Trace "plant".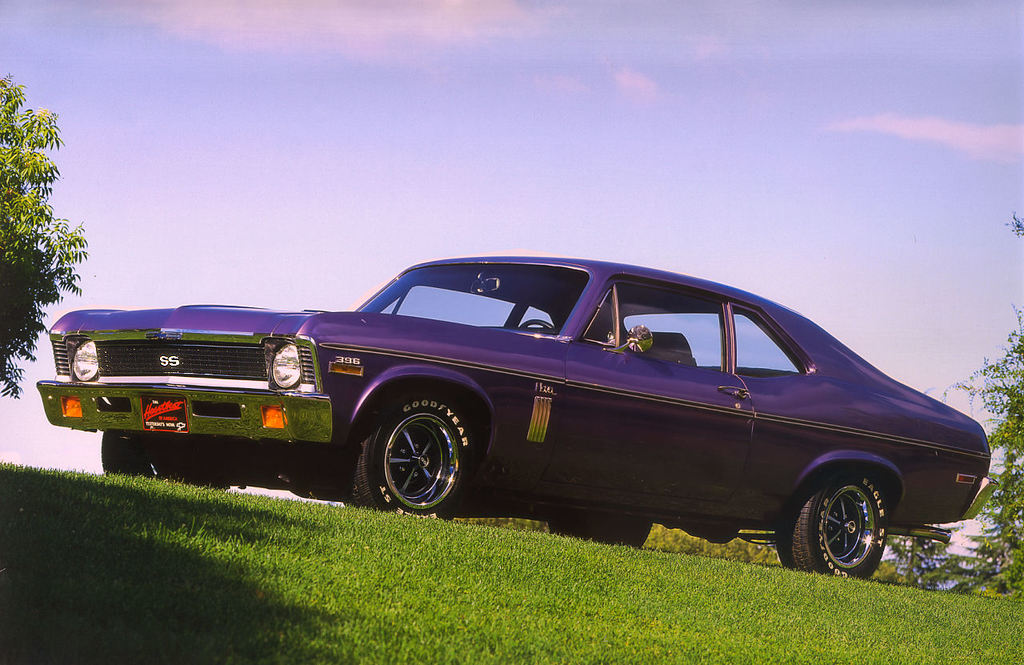
Traced to crop(0, 86, 83, 383).
